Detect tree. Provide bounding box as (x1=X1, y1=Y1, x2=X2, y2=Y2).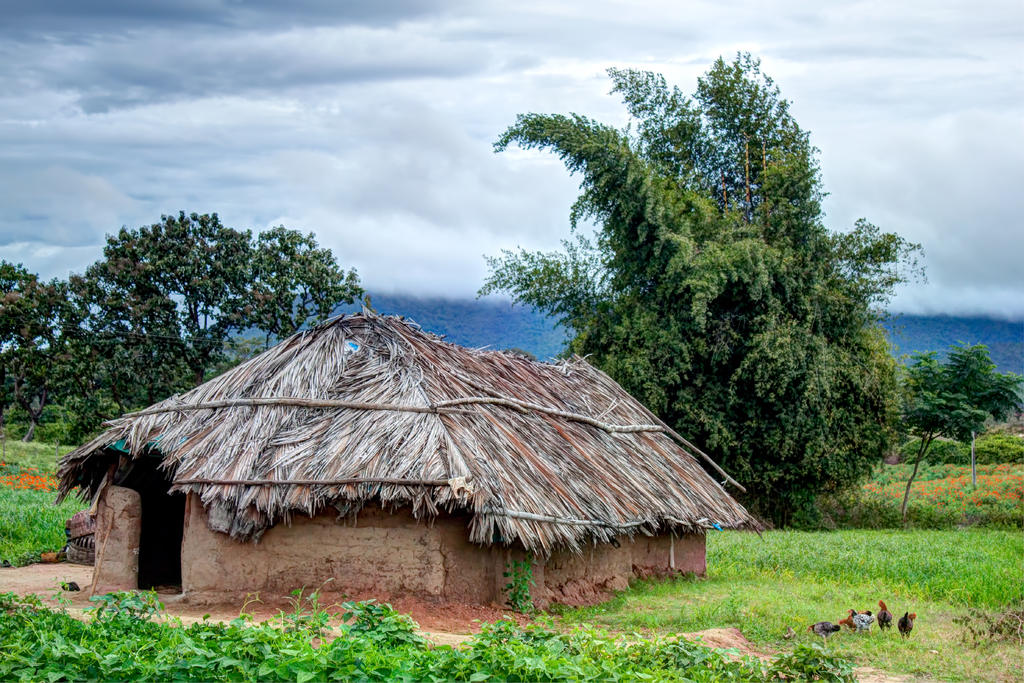
(x1=895, y1=331, x2=1023, y2=525).
